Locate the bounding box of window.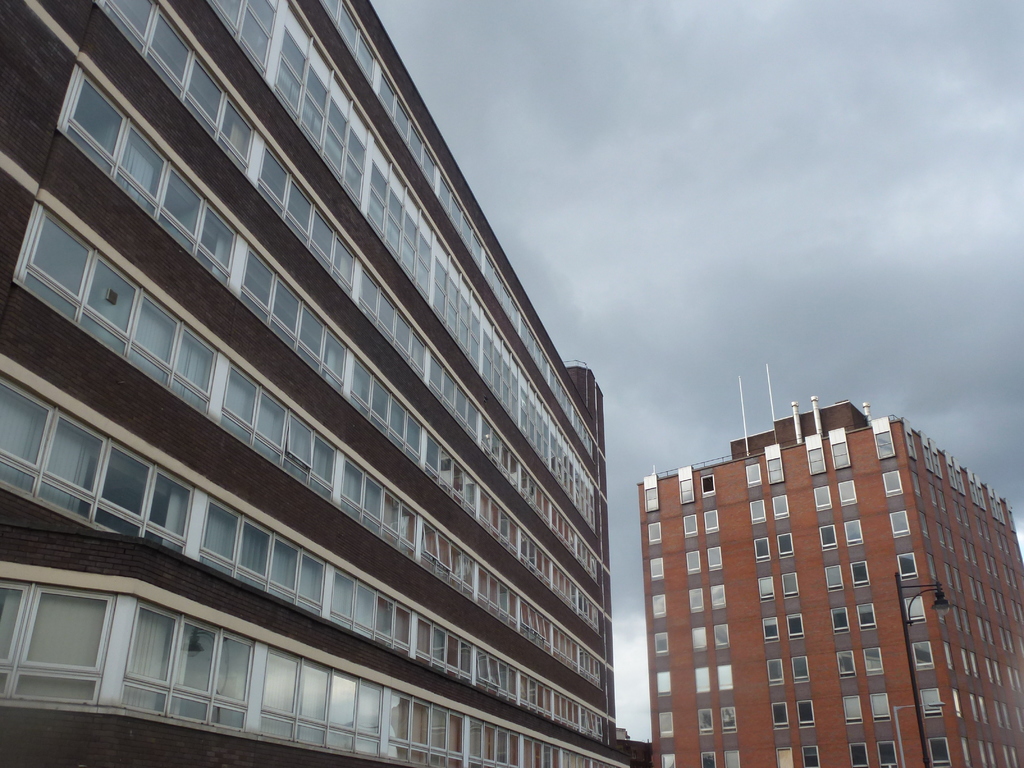
Bounding box: {"left": 15, "top": 588, "right": 120, "bottom": 711}.
